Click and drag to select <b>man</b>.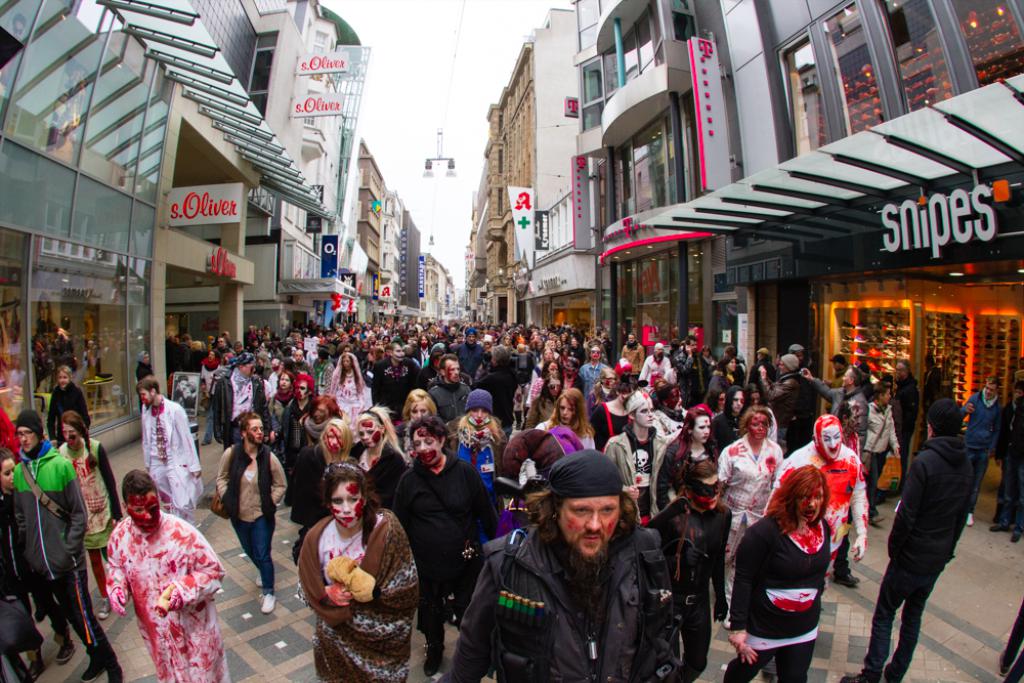
Selection: left=135, top=376, right=198, bottom=516.
